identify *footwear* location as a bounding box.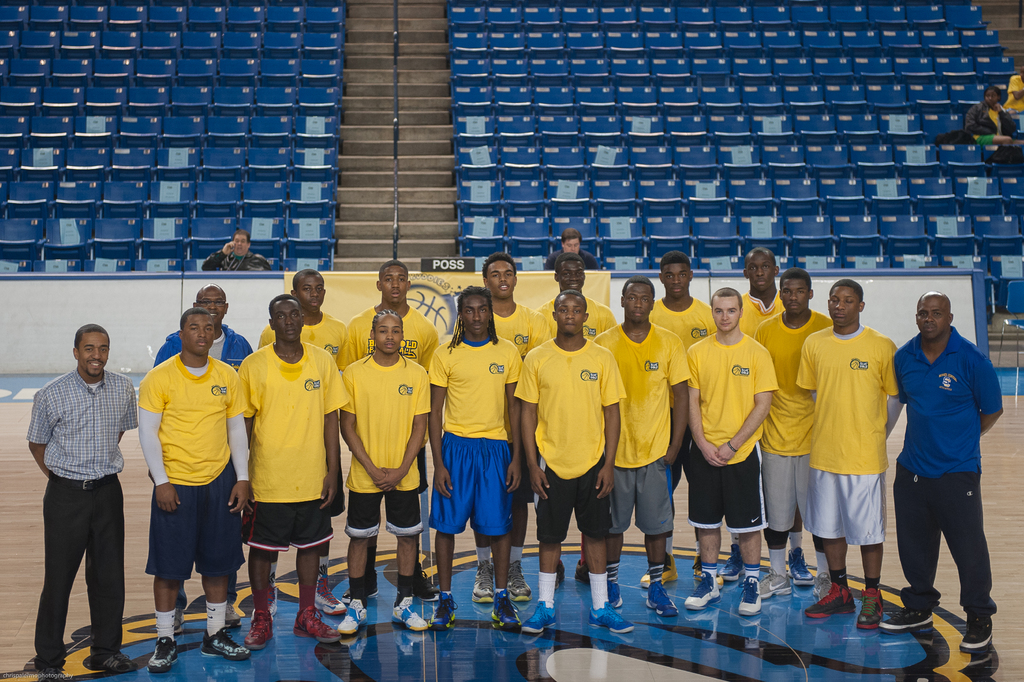
BBox(552, 560, 563, 592).
